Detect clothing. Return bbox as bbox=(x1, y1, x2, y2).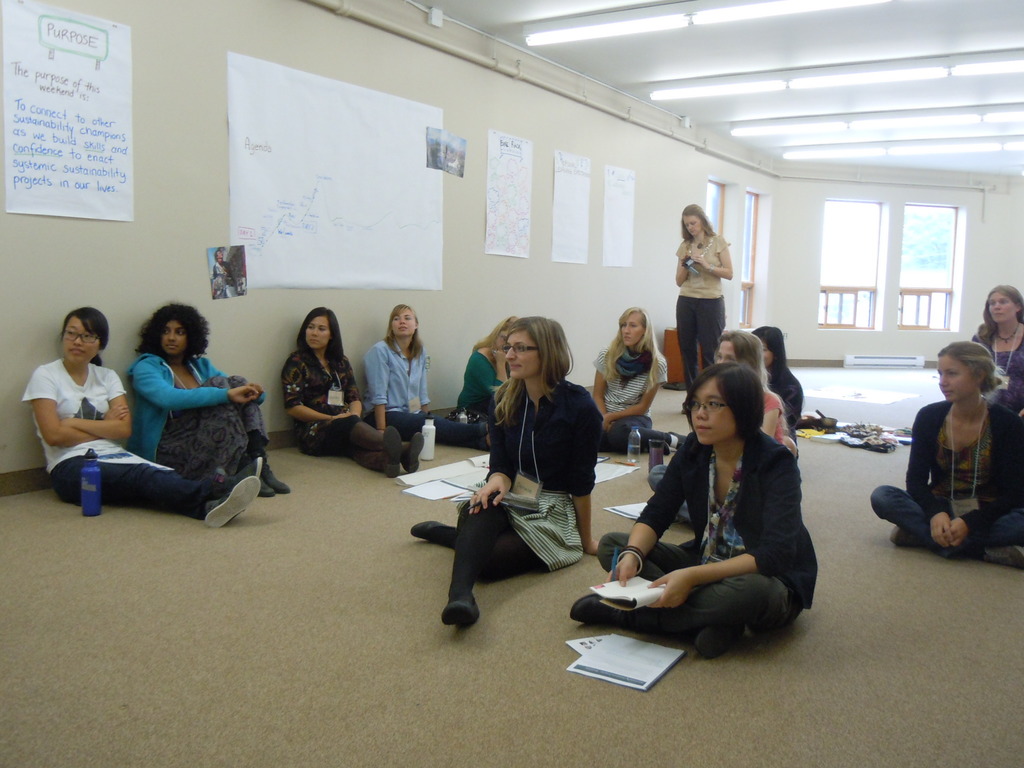
bbox=(440, 371, 602, 606).
